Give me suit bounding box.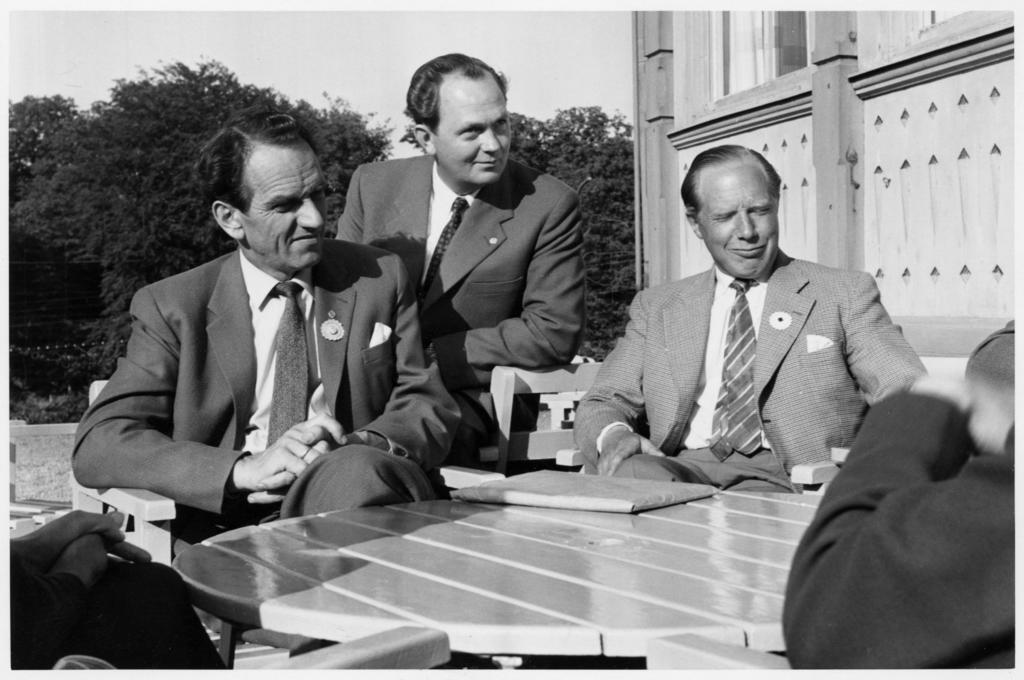
select_region(68, 245, 468, 529).
